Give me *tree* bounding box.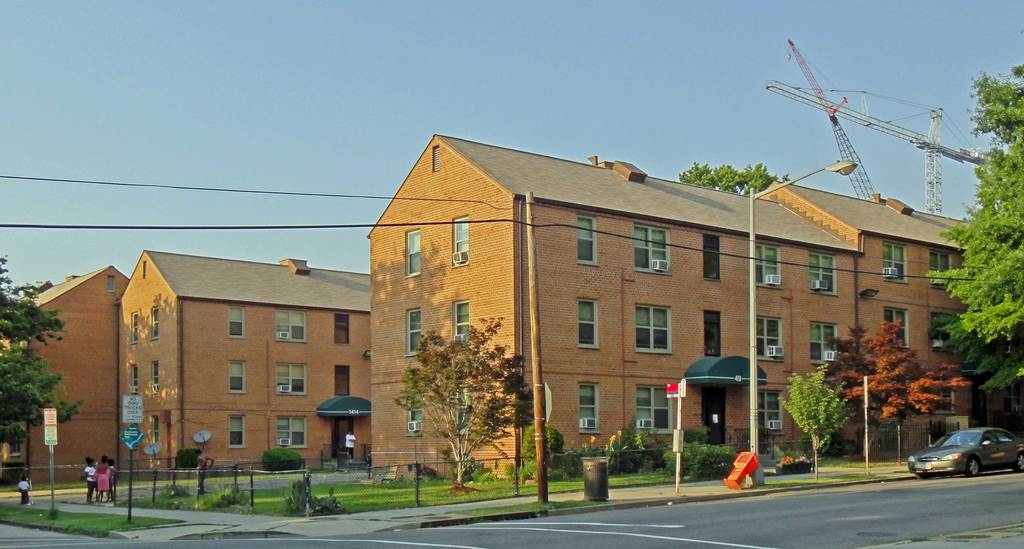
bbox=(955, 95, 1023, 419).
